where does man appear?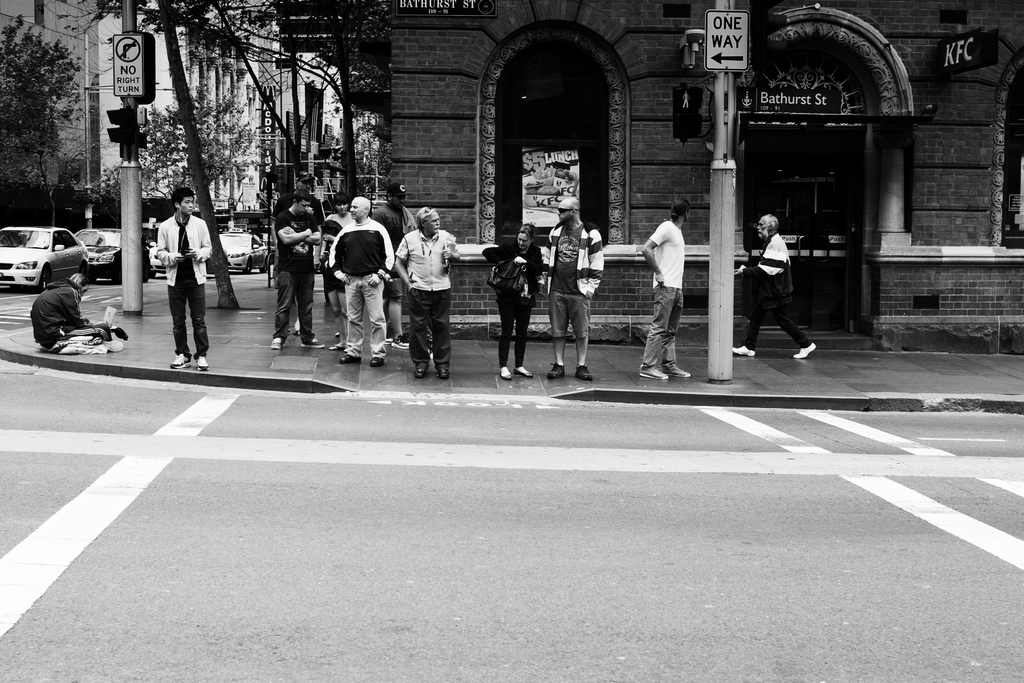
Appears at pyautogui.locateOnScreen(33, 276, 87, 347).
